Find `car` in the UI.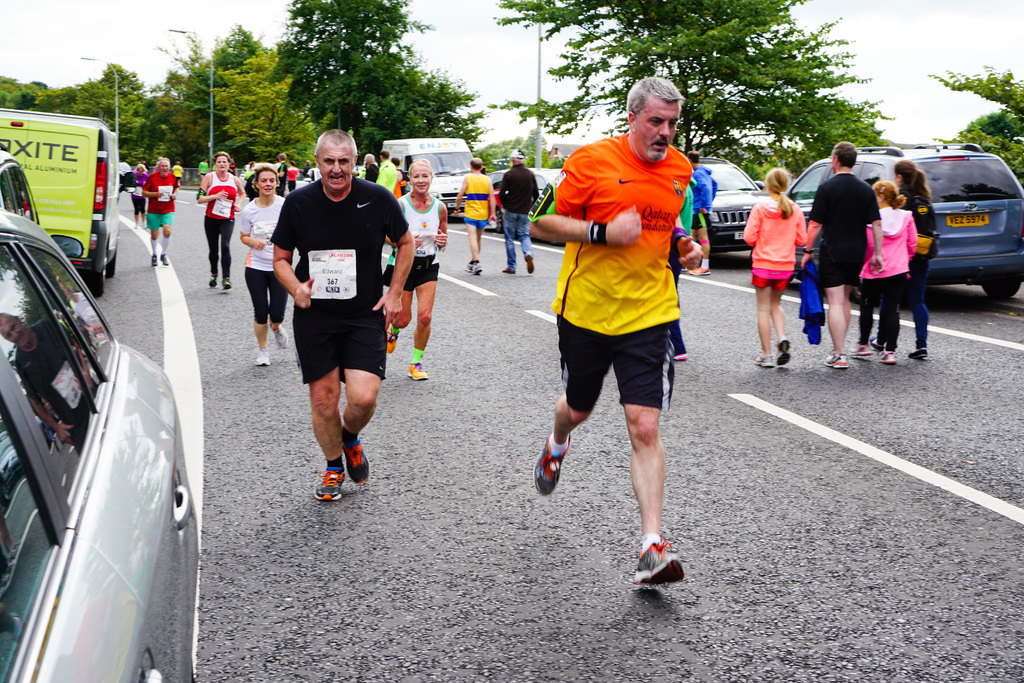
UI element at {"left": 5, "top": 197, "right": 190, "bottom": 676}.
